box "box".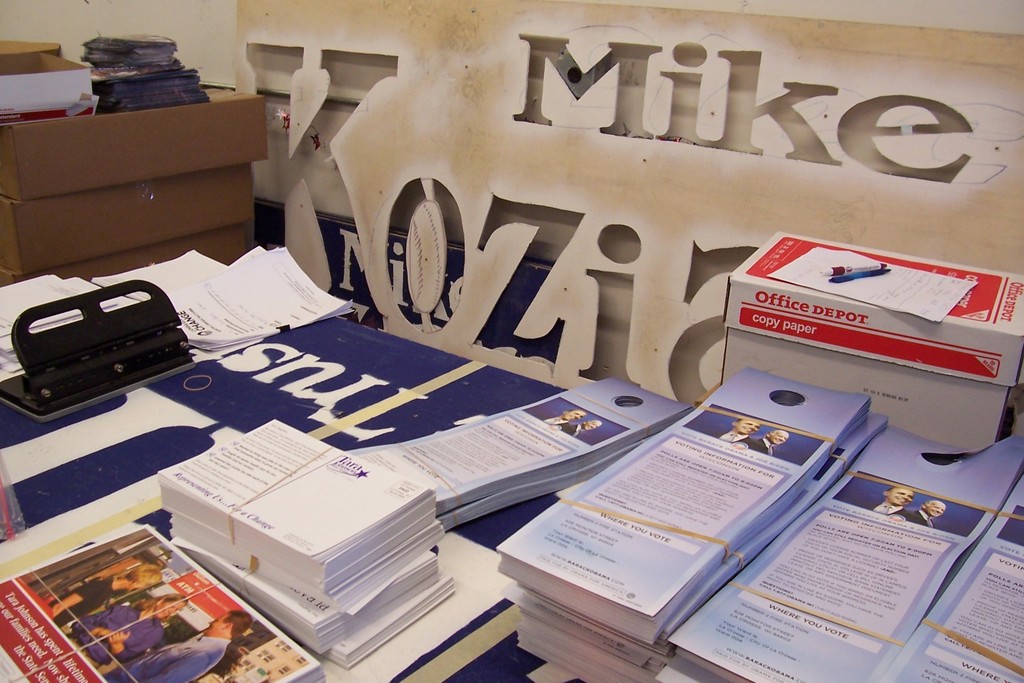
x1=0 y1=60 x2=275 y2=204.
